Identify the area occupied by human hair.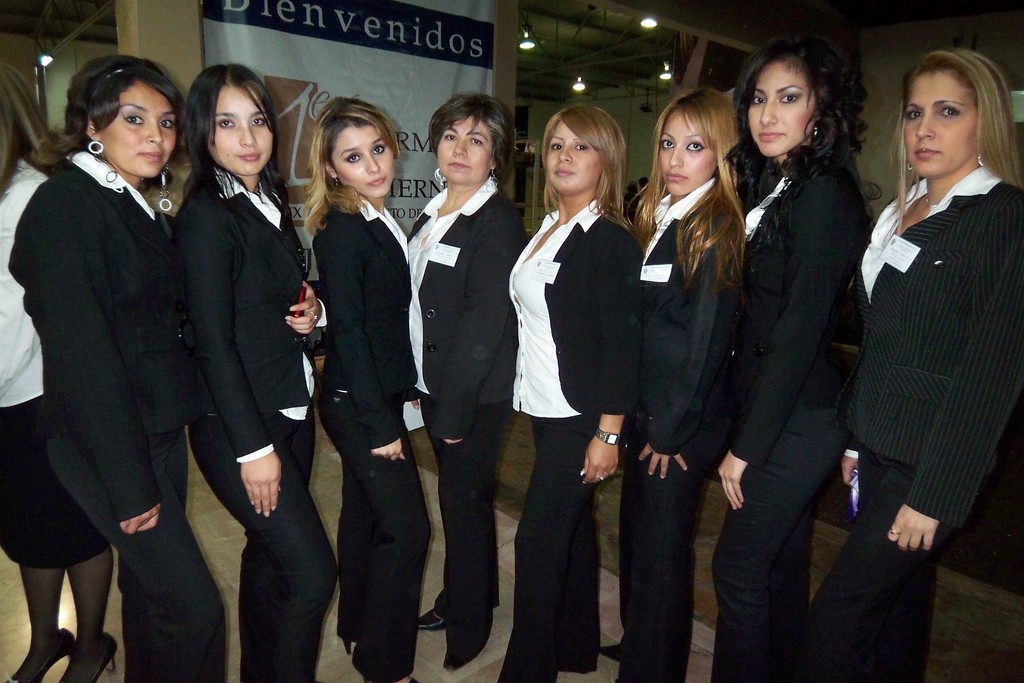
Area: <region>185, 63, 285, 234</region>.
